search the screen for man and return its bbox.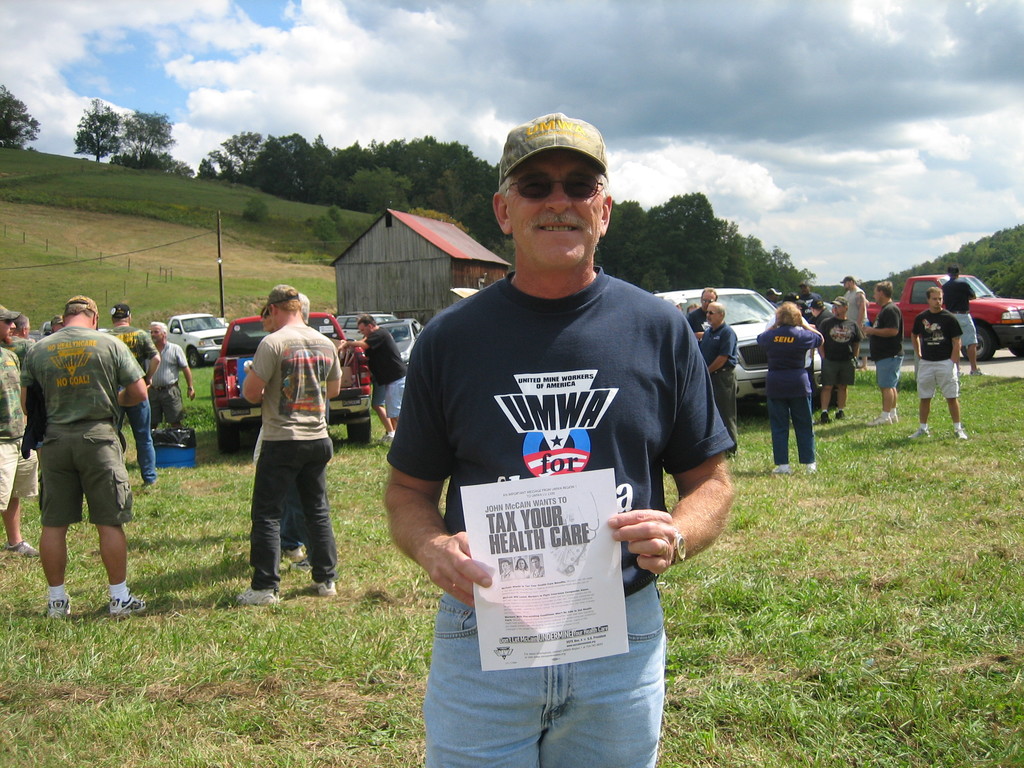
Found: bbox=[910, 288, 968, 445].
